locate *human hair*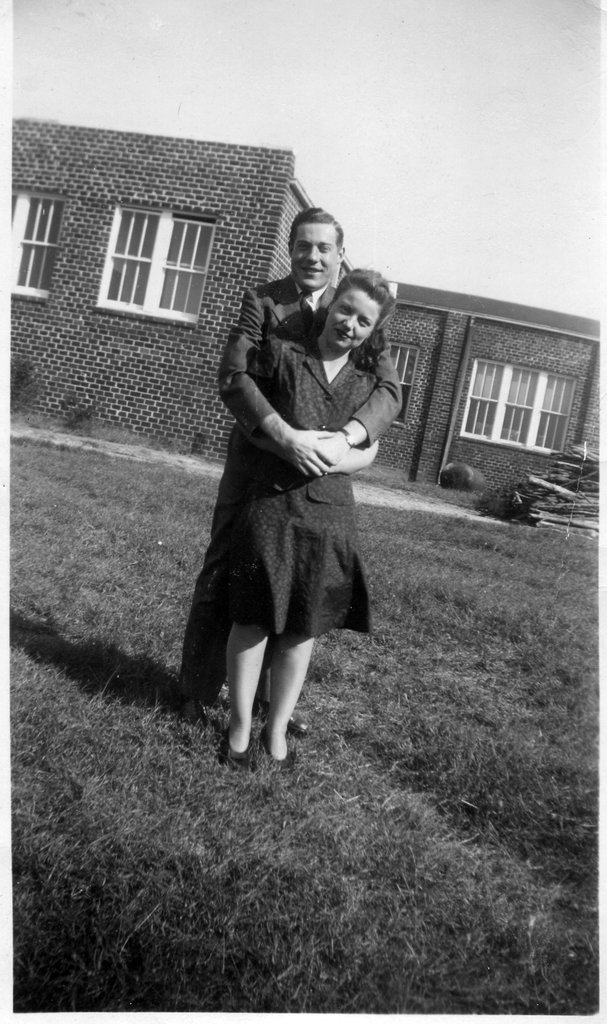
bbox=[285, 198, 347, 268]
